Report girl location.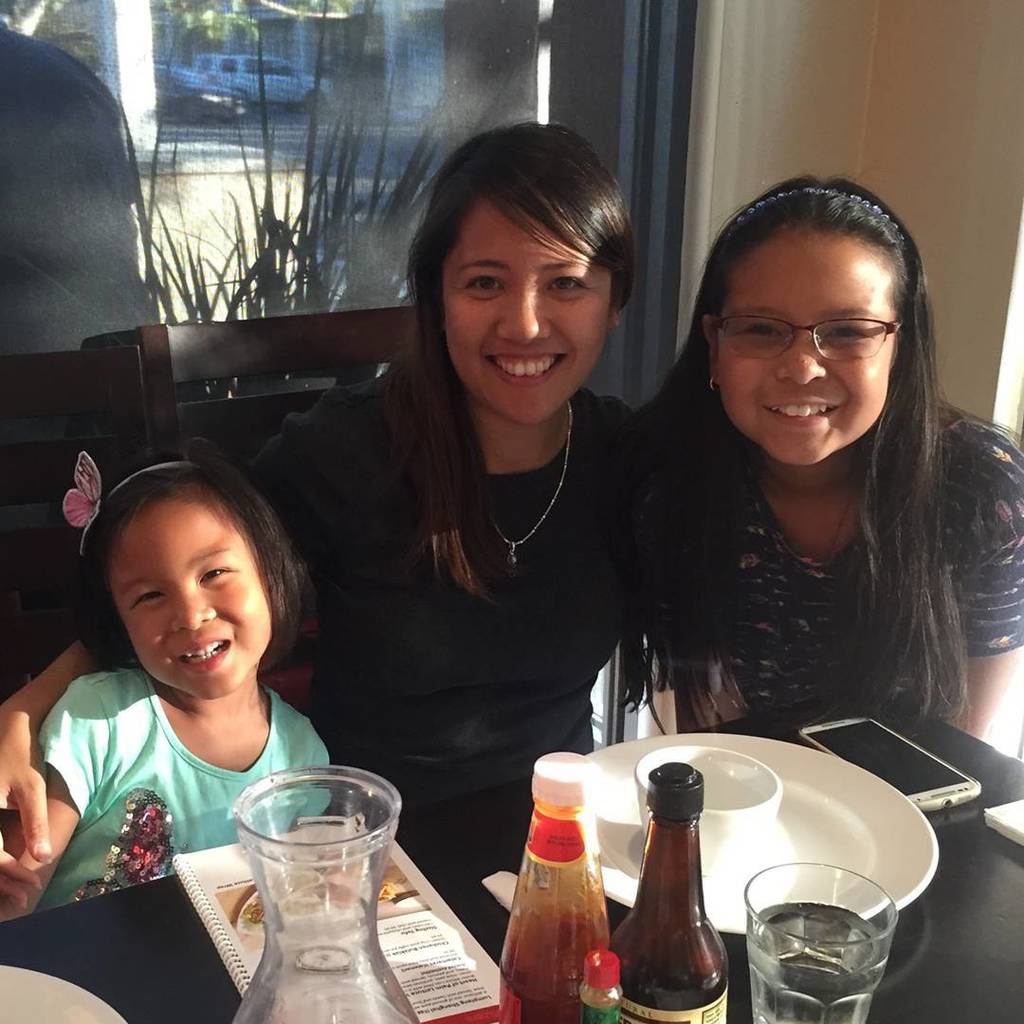
Report: 0:433:338:925.
